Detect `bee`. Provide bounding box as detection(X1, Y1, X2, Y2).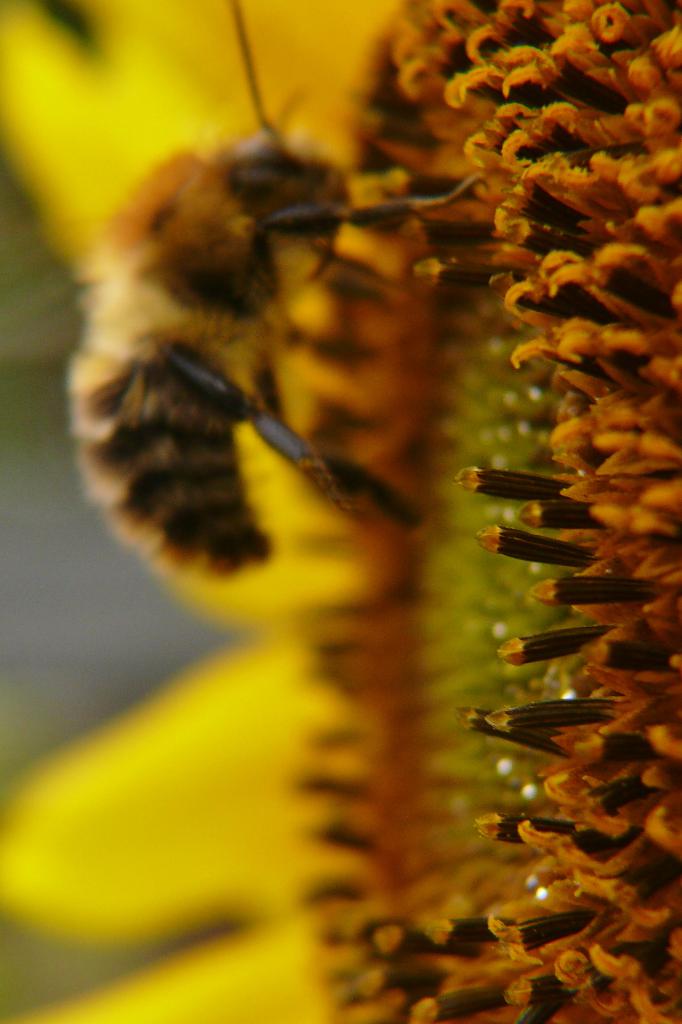
detection(45, 58, 495, 630).
